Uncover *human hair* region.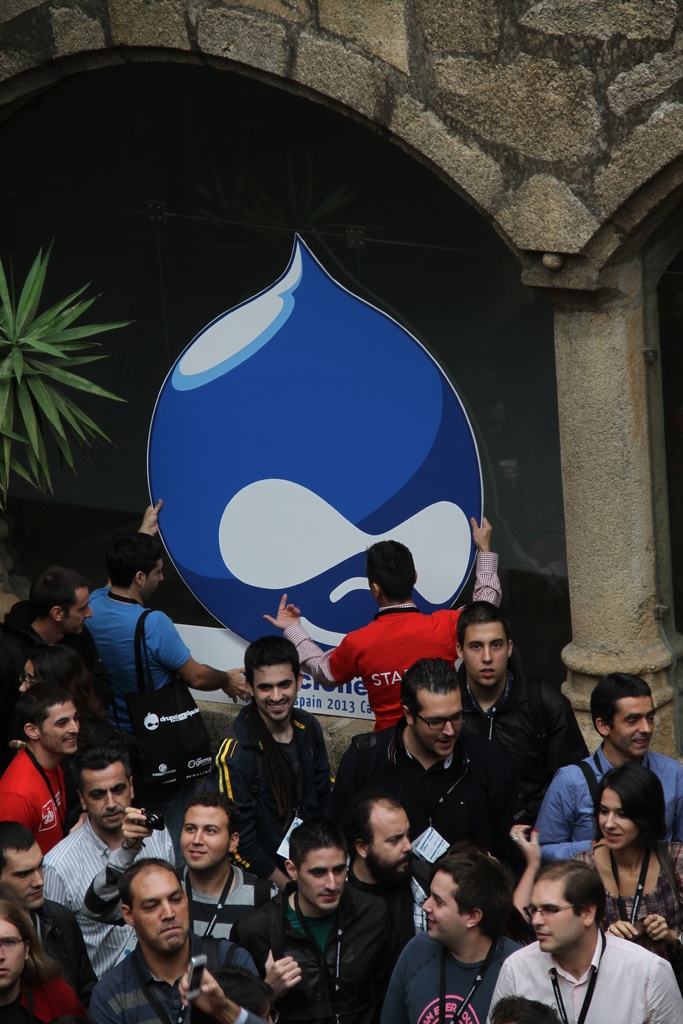
Uncovered: rect(287, 820, 349, 881).
